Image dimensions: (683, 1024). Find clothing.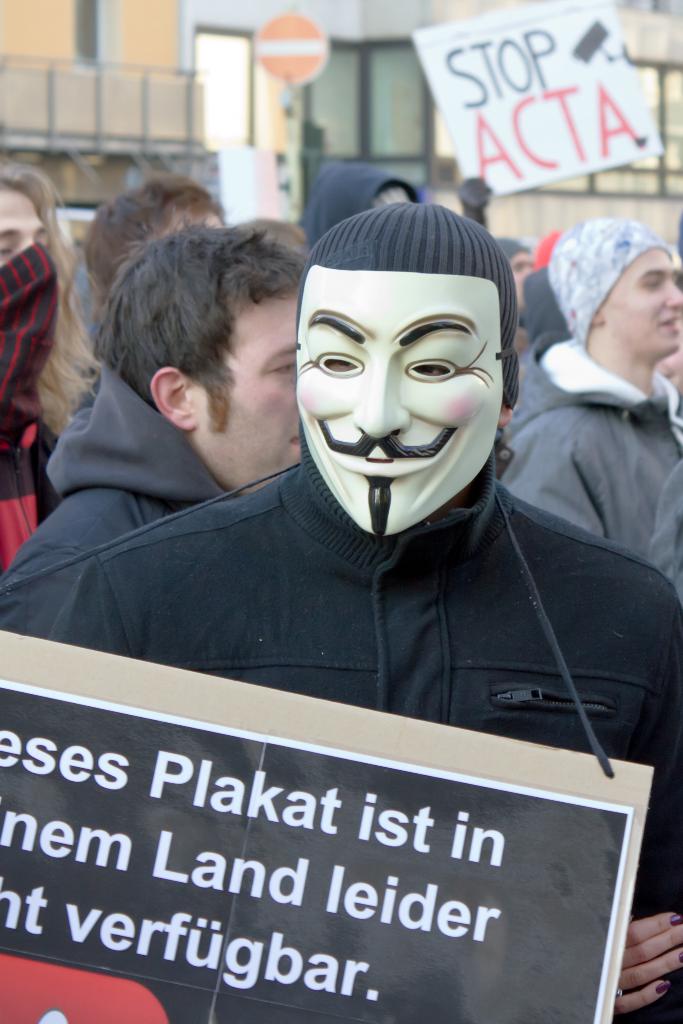
{"x1": 500, "y1": 292, "x2": 682, "y2": 596}.
